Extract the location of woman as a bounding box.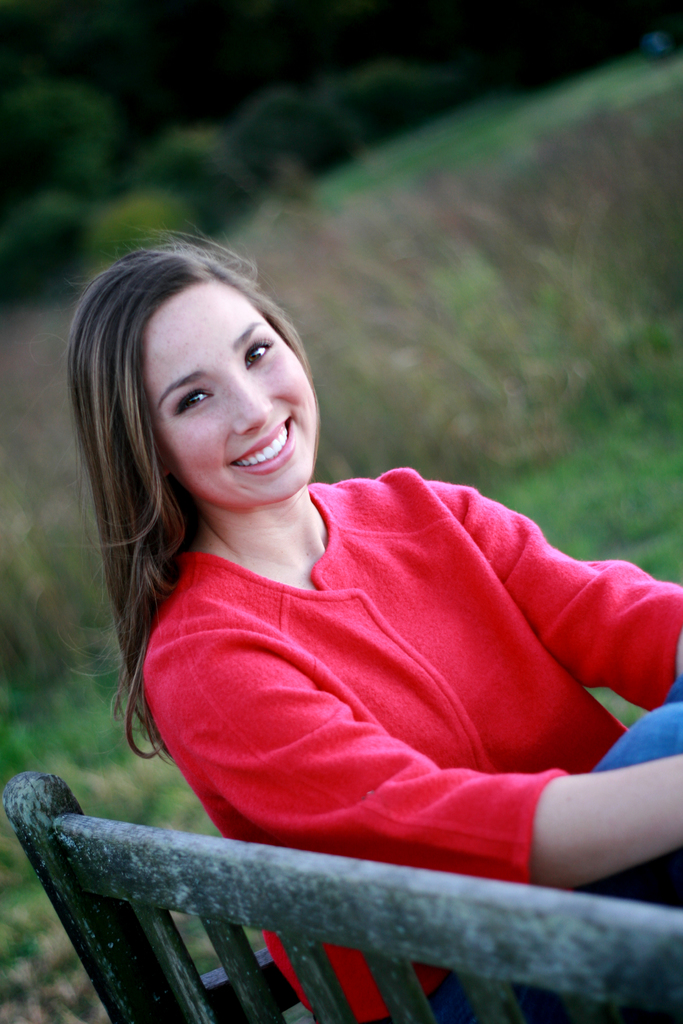
detection(51, 168, 652, 926).
